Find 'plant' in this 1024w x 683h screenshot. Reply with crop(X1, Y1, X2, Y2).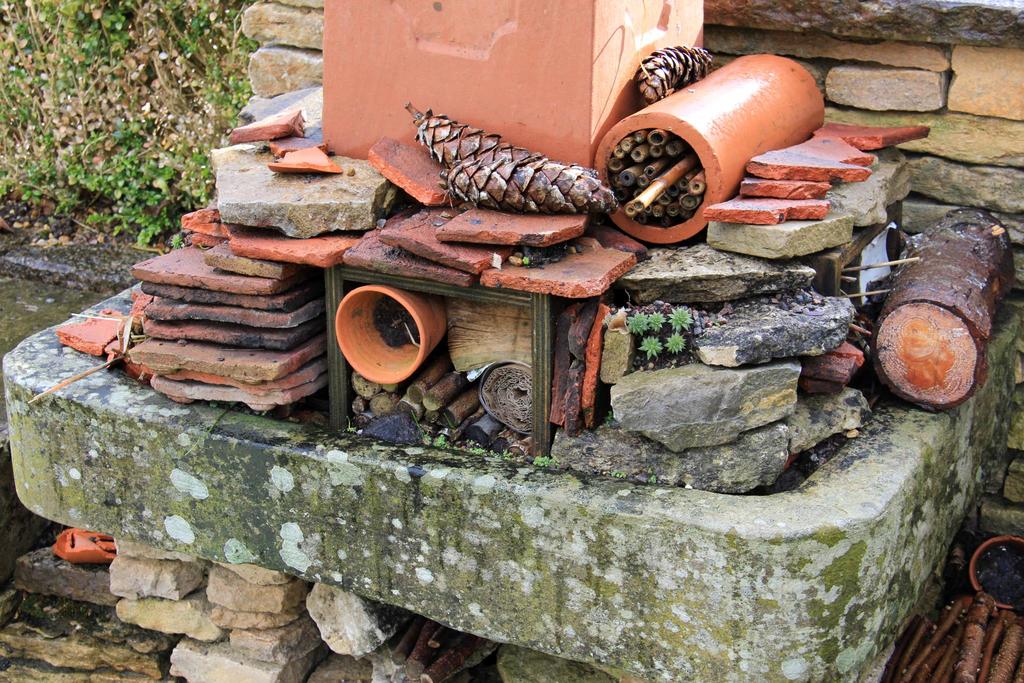
crop(534, 449, 561, 472).
